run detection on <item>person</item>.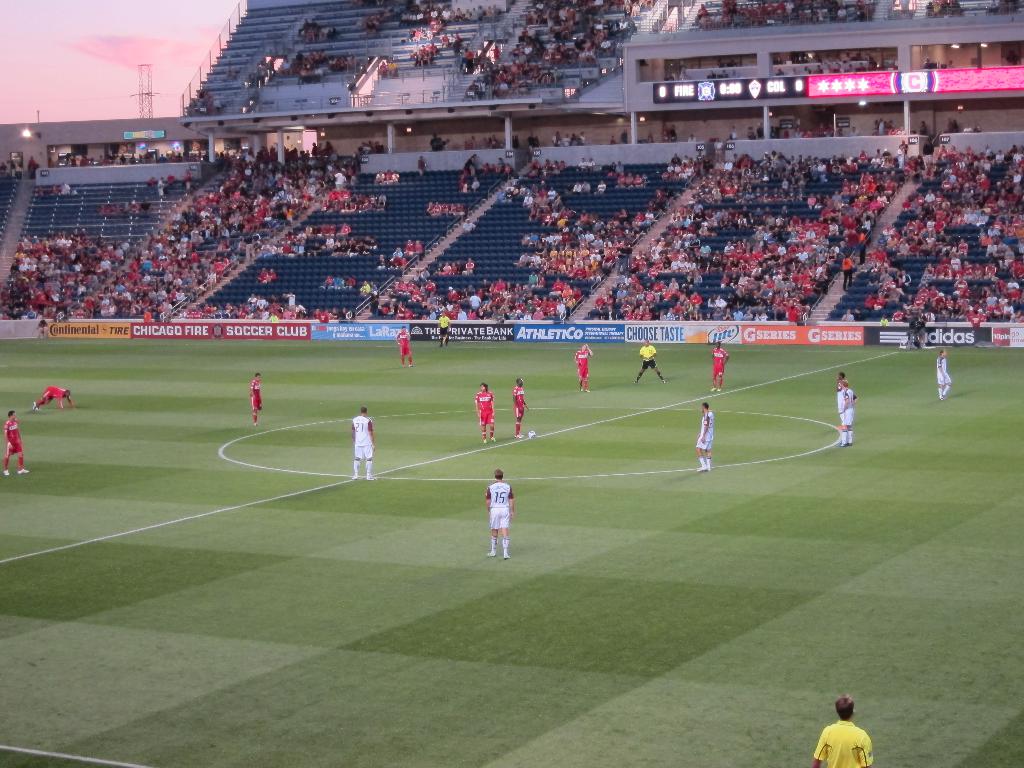
Result: rect(0, 406, 28, 474).
